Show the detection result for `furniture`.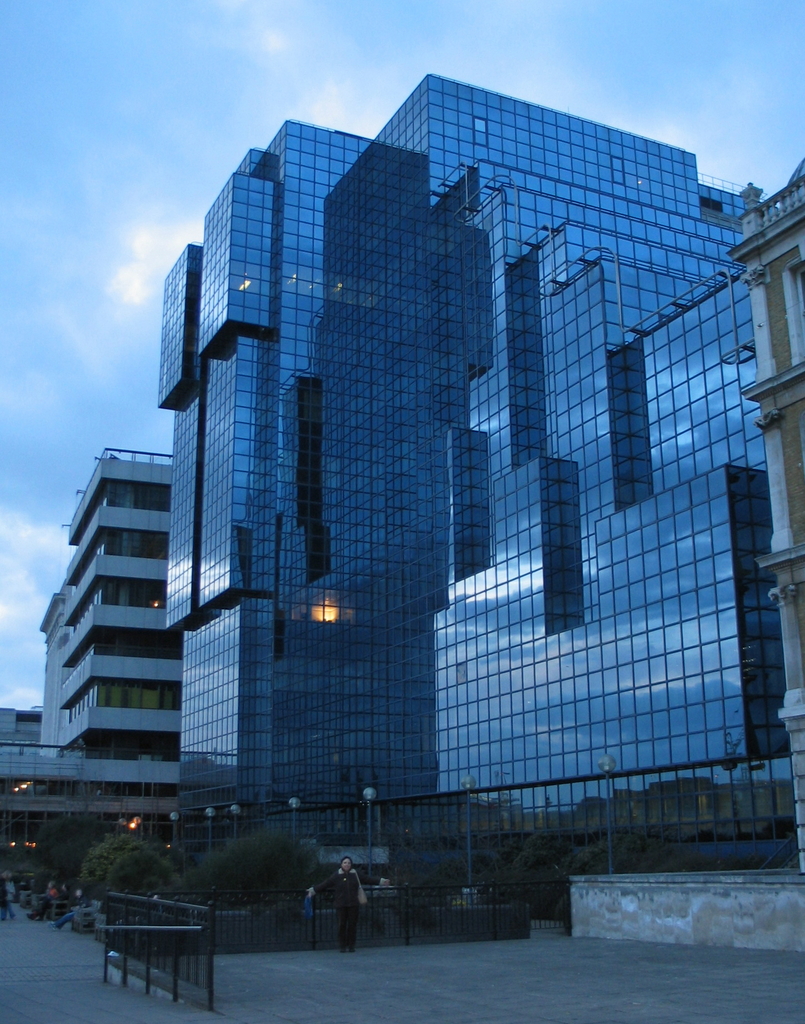
72,899,101,934.
